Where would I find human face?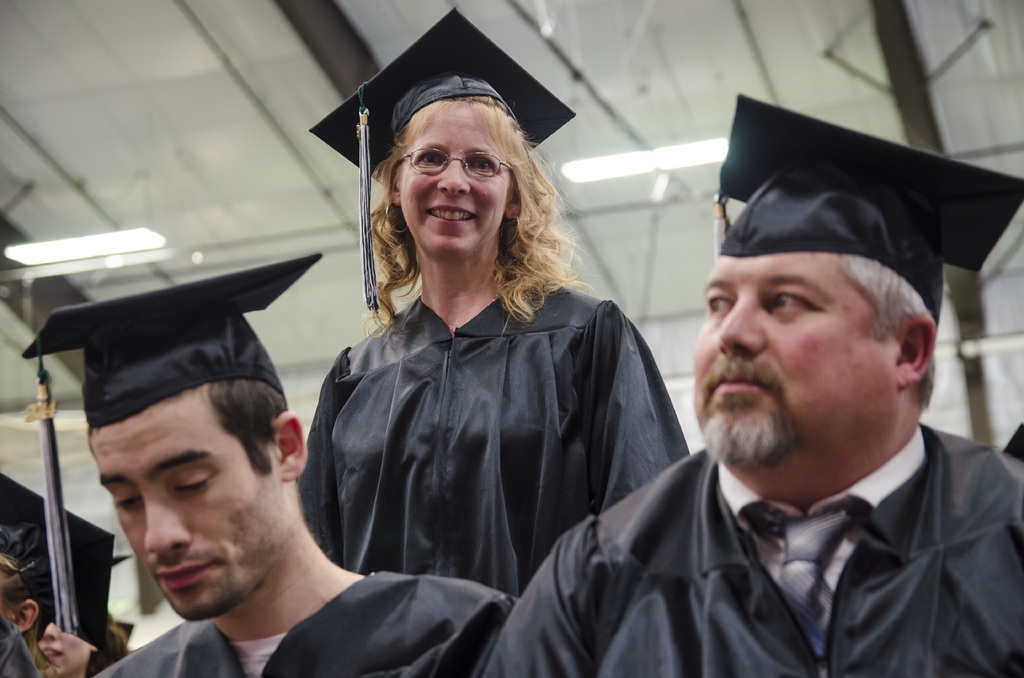
At locate(695, 257, 901, 474).
